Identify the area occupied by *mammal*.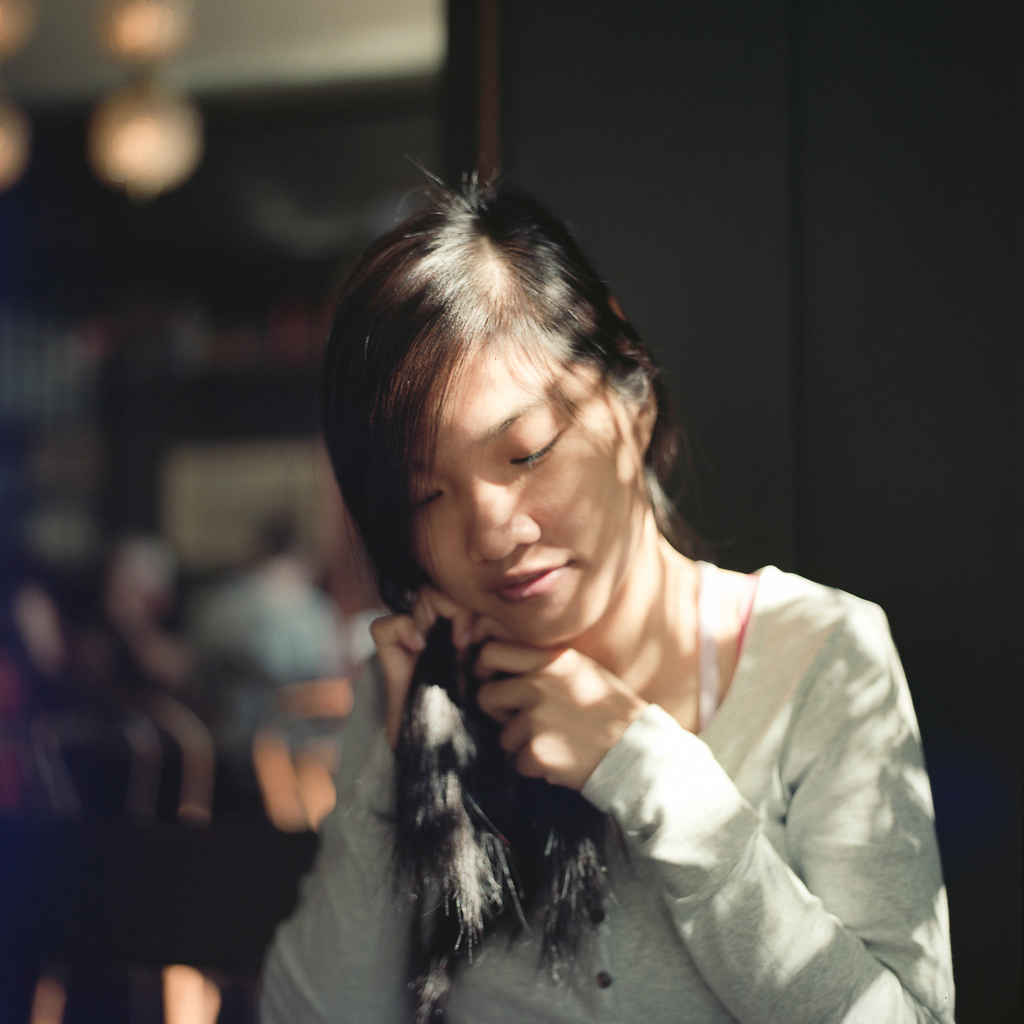
Area: x1=199 y1=187 x2=971 y2=1021.
